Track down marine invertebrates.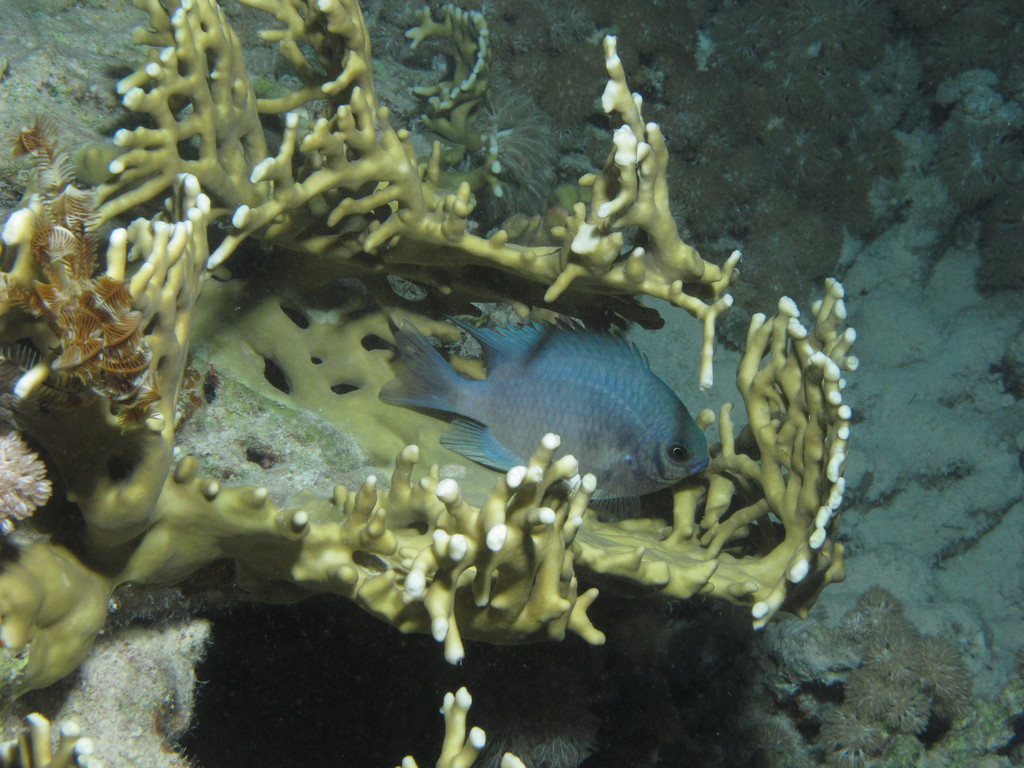
Tracked to [380, 316, 710, 517].
